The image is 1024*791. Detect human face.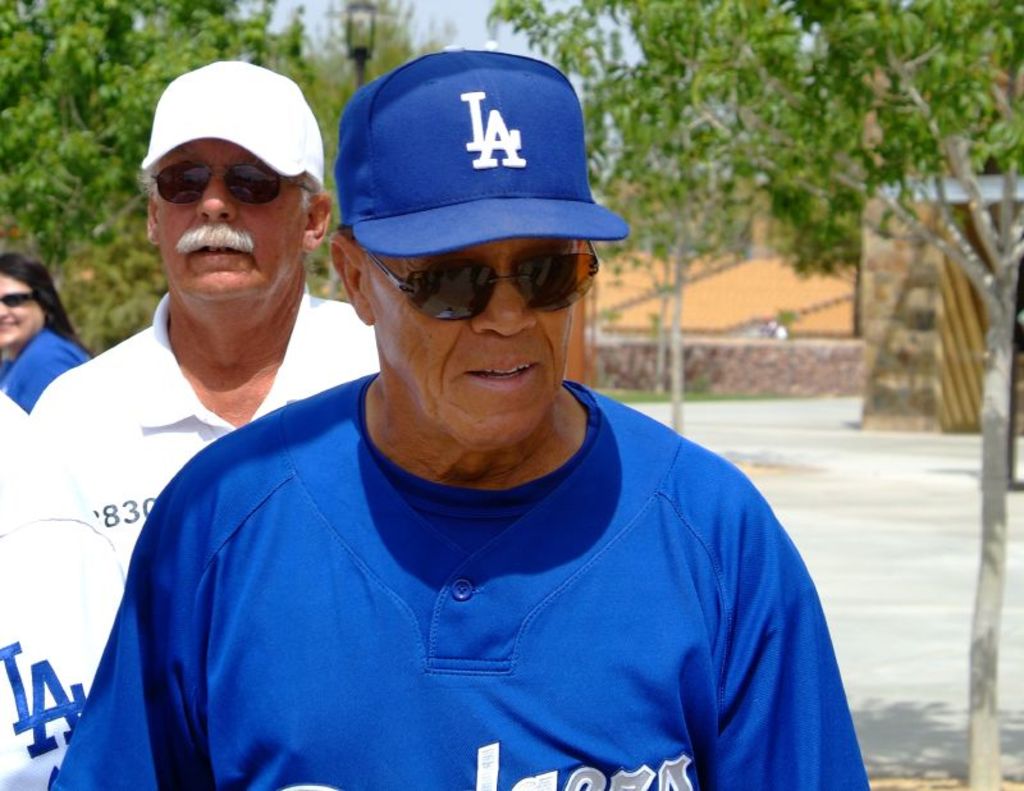
Detection: 378, 238, 599, 443.
